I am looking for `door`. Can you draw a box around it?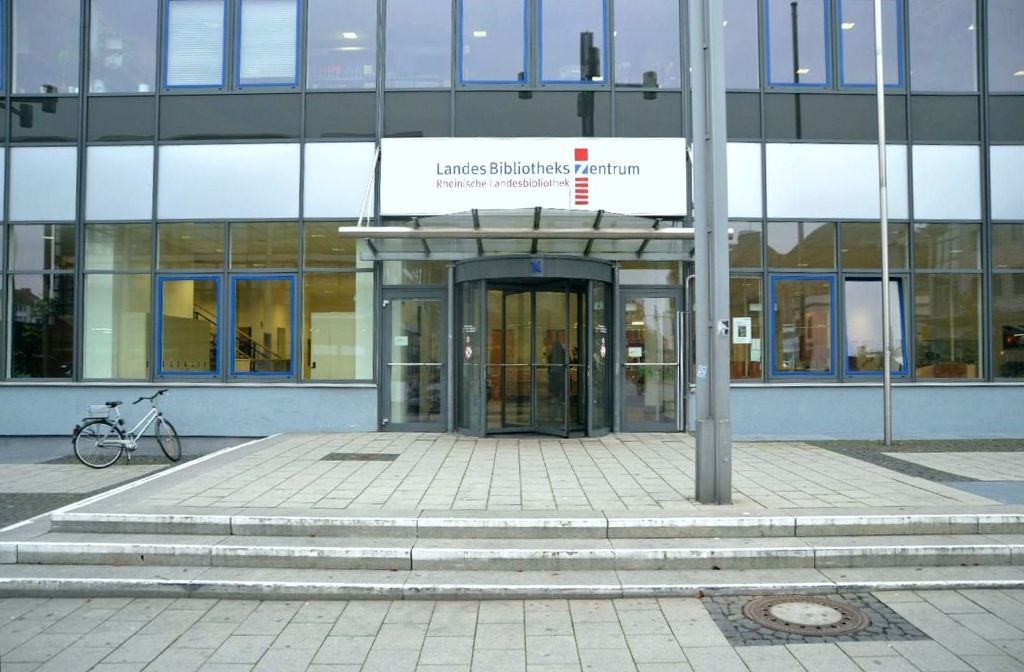
Sure, the bounding box is crop(501, 290, 569, 443).
